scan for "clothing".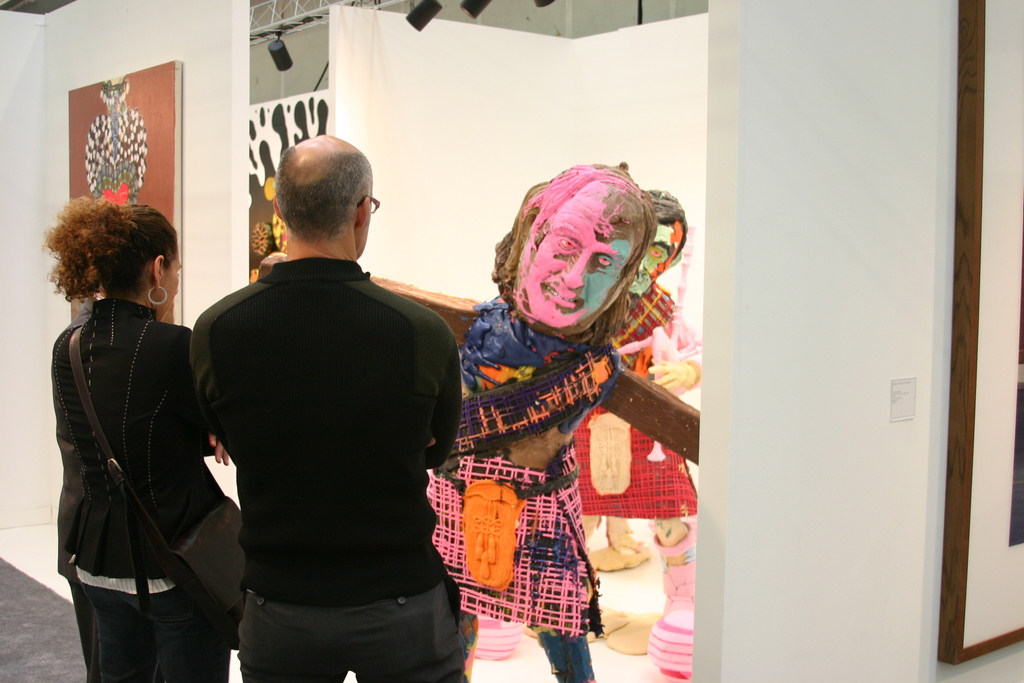
Scan result: rect(429, 294, 598, 682).
